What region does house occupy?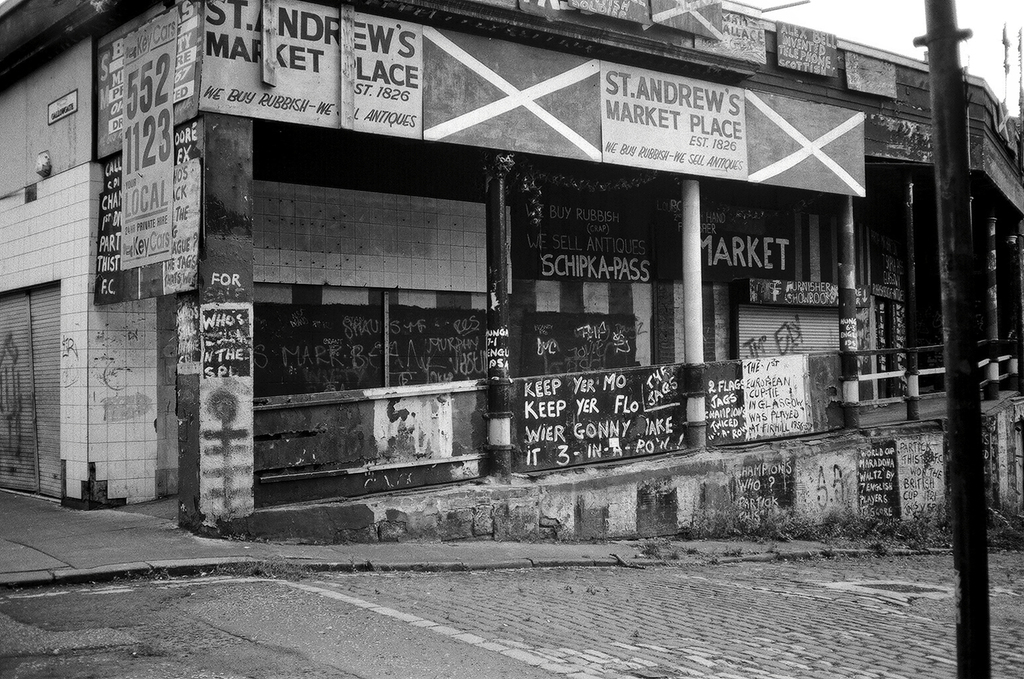
left=0, top=0, right=213, bottom=546.
